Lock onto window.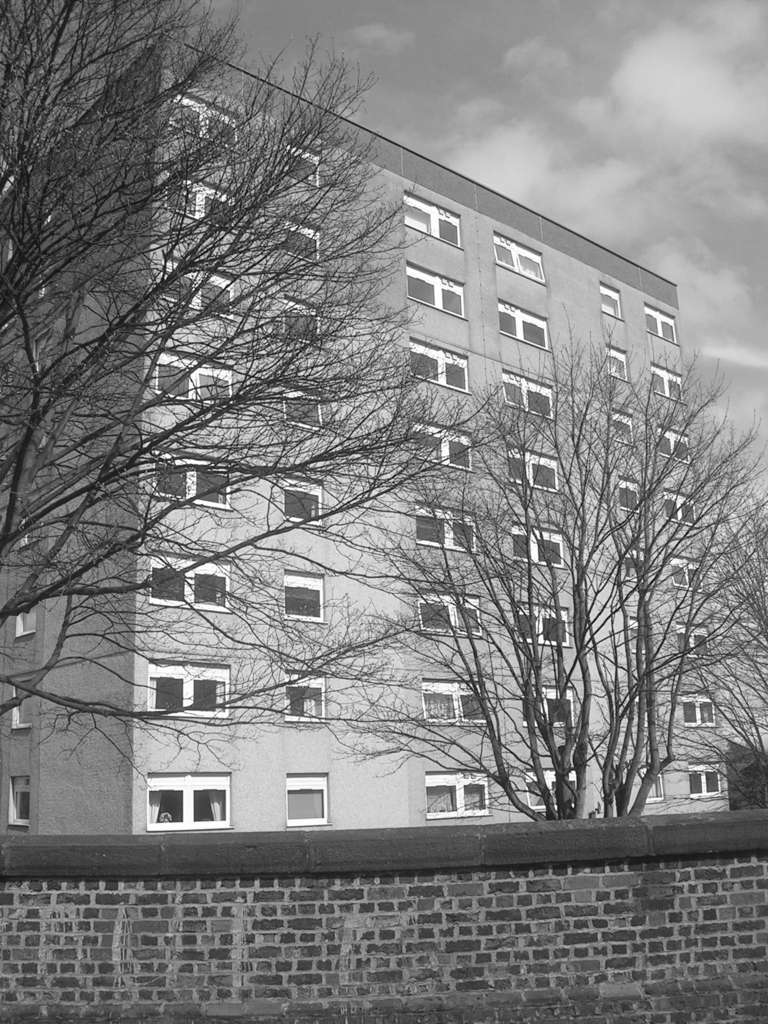
Locked: l=282, t=218, r=321, b=266.
